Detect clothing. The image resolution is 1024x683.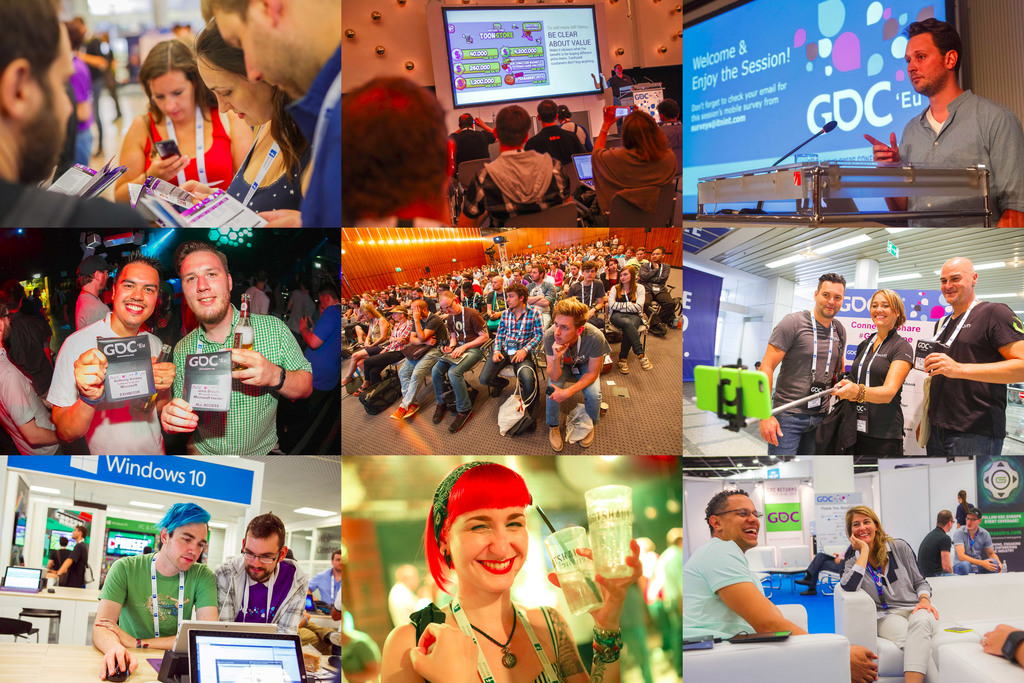
<bbox>203, 543, 304, 632</bbox>.
